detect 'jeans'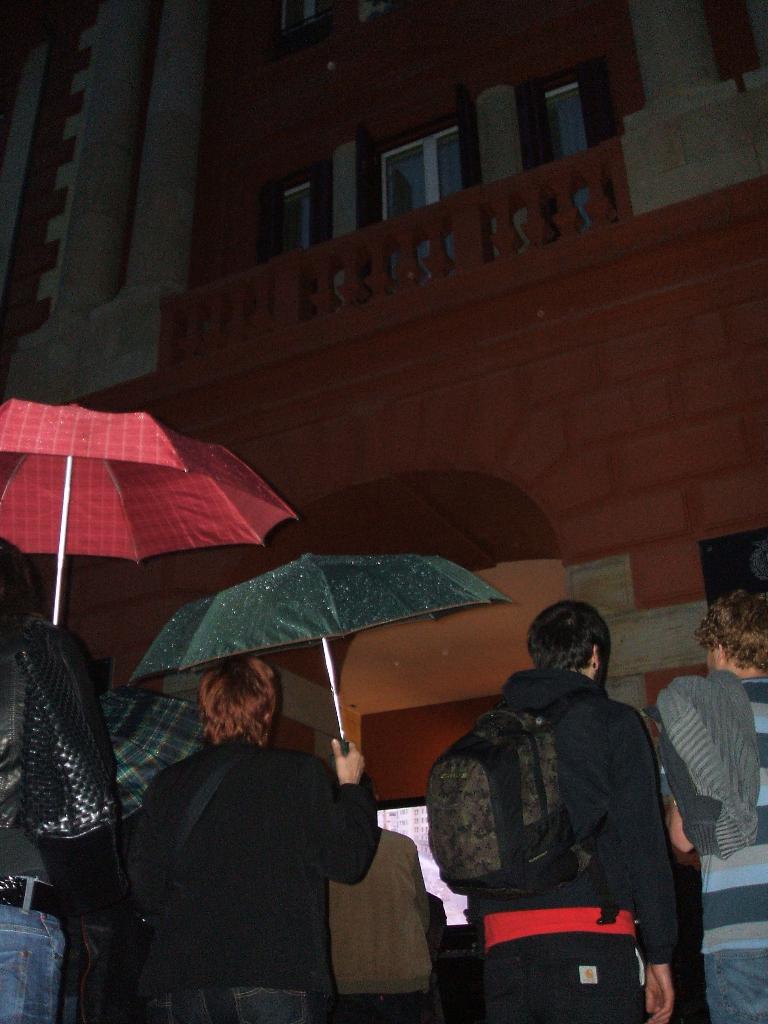
box=[0, 874, 67, 1023]
